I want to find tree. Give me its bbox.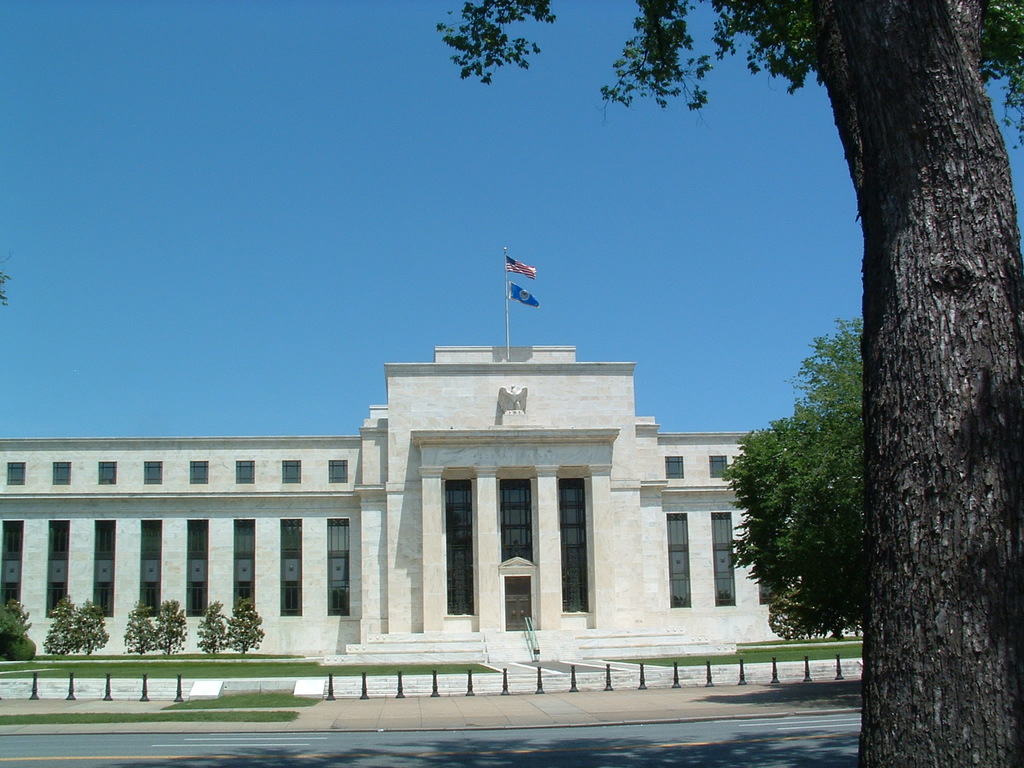
x1=443 y1=0 x2=1023 y2=767.
